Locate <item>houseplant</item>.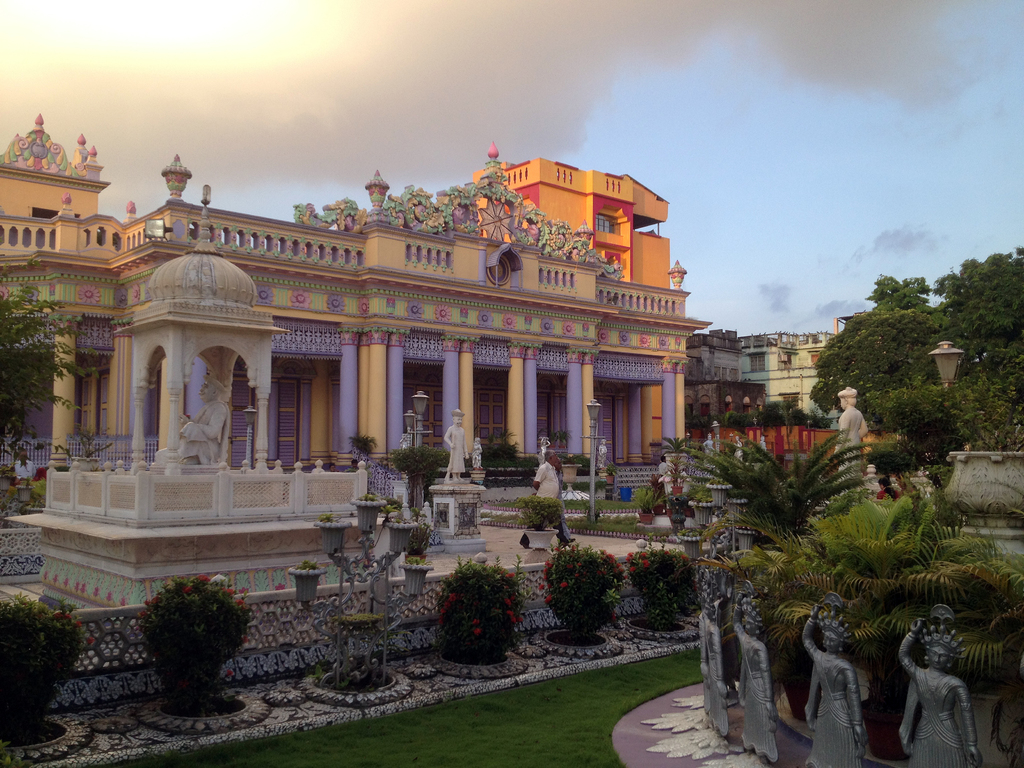
Bounding box: <bbox>667, 452, 689, 495</bbox>.
